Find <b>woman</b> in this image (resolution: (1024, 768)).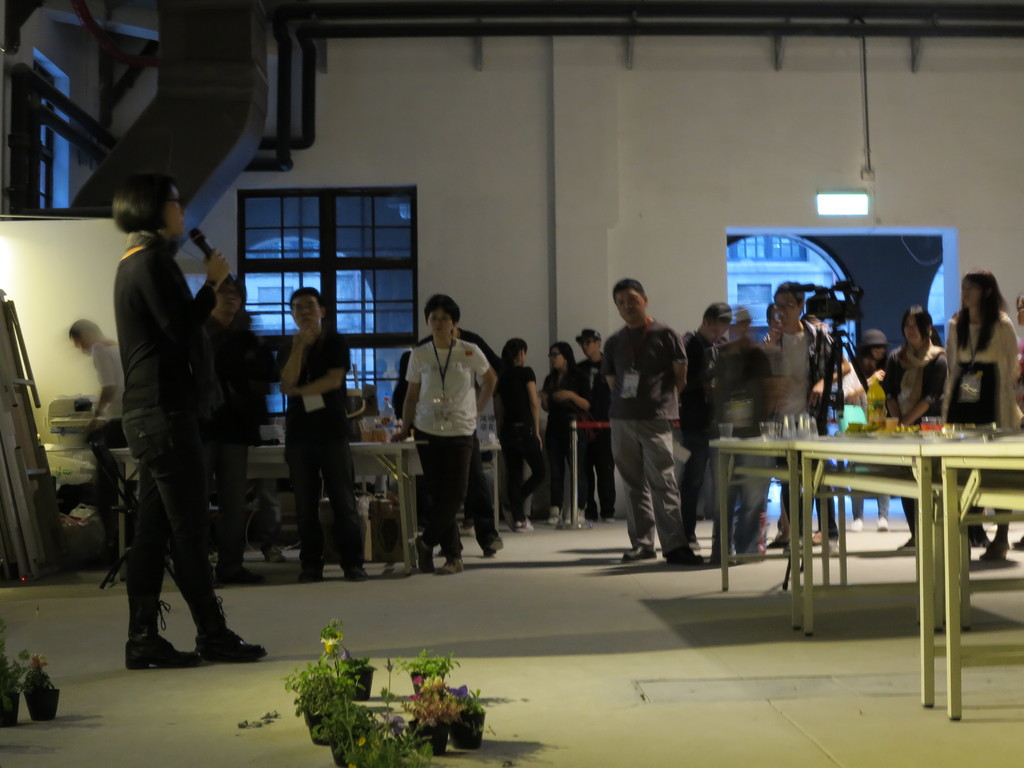
x1=112 y1=168 x2=272 y2=664.
